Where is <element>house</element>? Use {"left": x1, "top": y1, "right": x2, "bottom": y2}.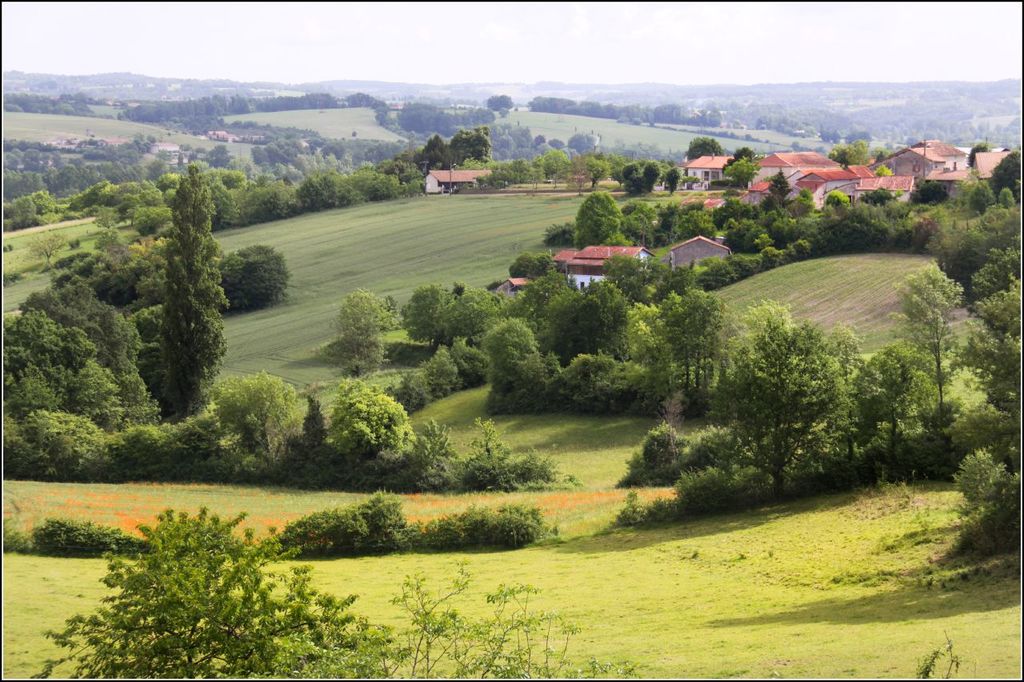
{"left": 679, "top": 152, "right": 736, "bottom": 187}.
